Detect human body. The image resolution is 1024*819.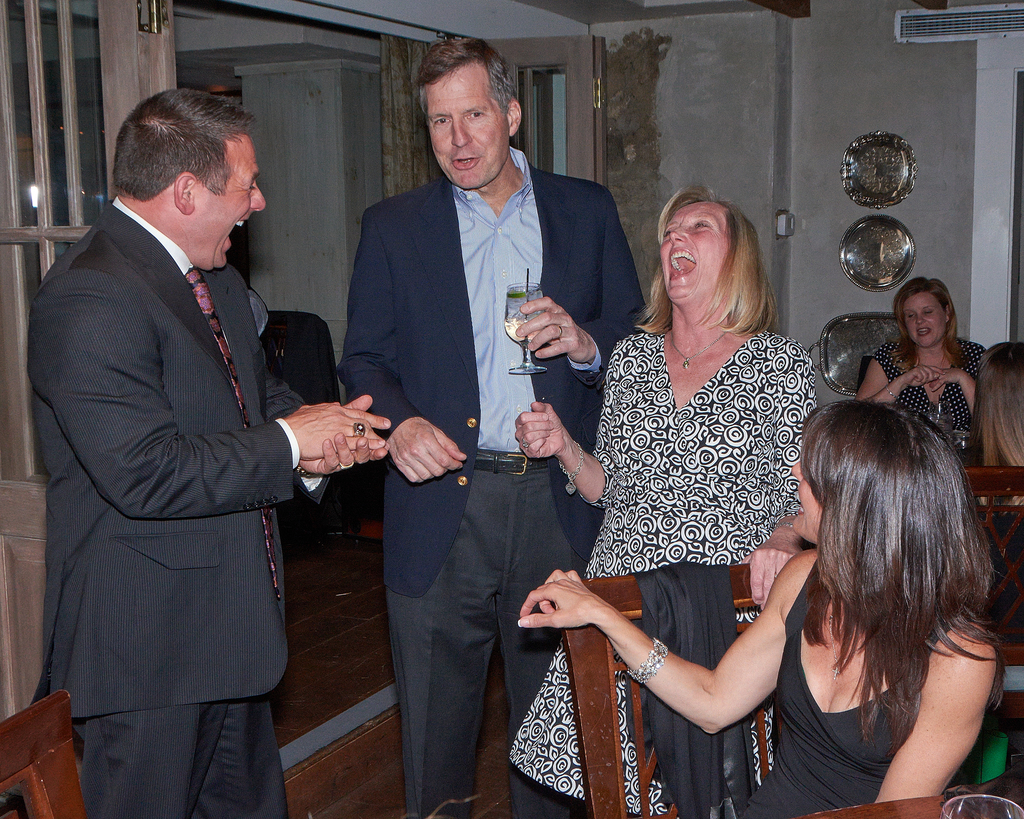
<region>510, 534, 1004, 818</region>.
